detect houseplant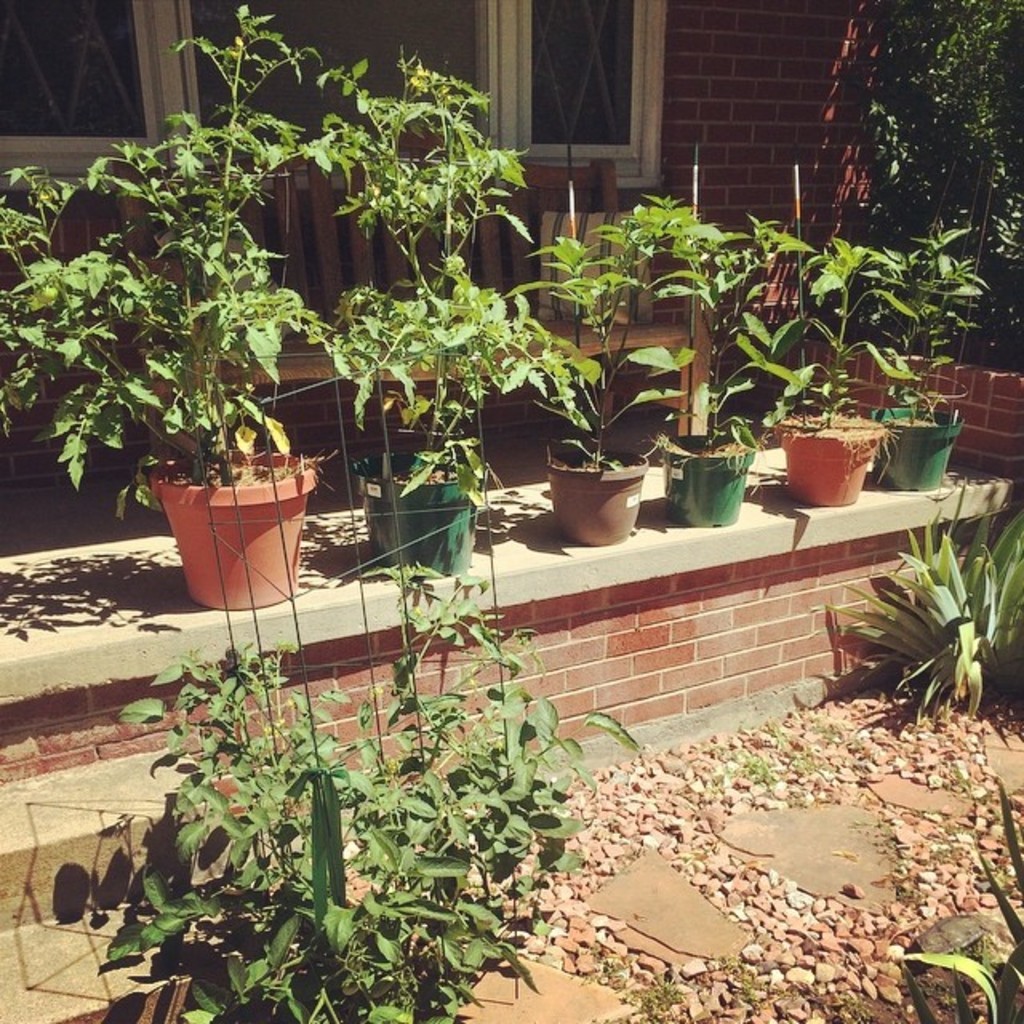
822:501:1022:720
